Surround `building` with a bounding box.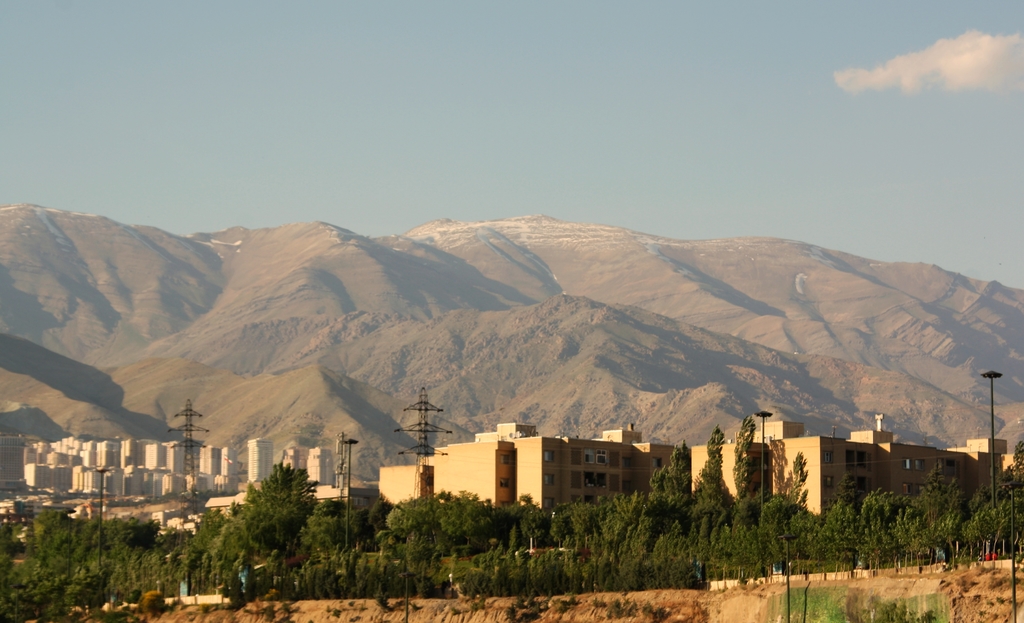
(x1=772, y1=429, x2=1023, y2=519).
